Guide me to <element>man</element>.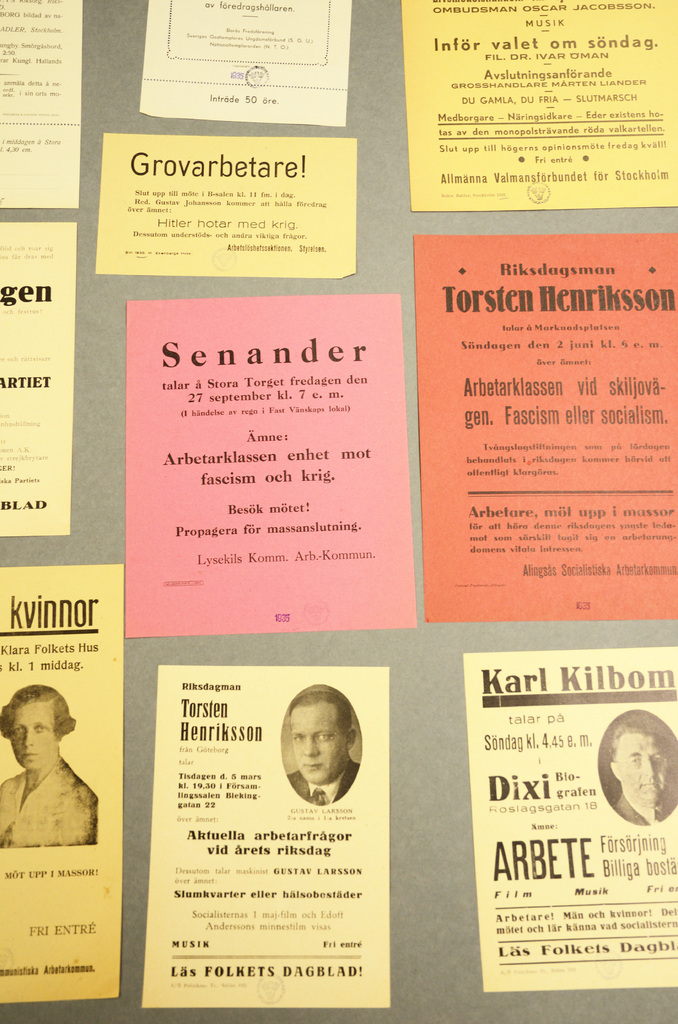
Guidance: <region>610, 712, 677, 827</region>.
